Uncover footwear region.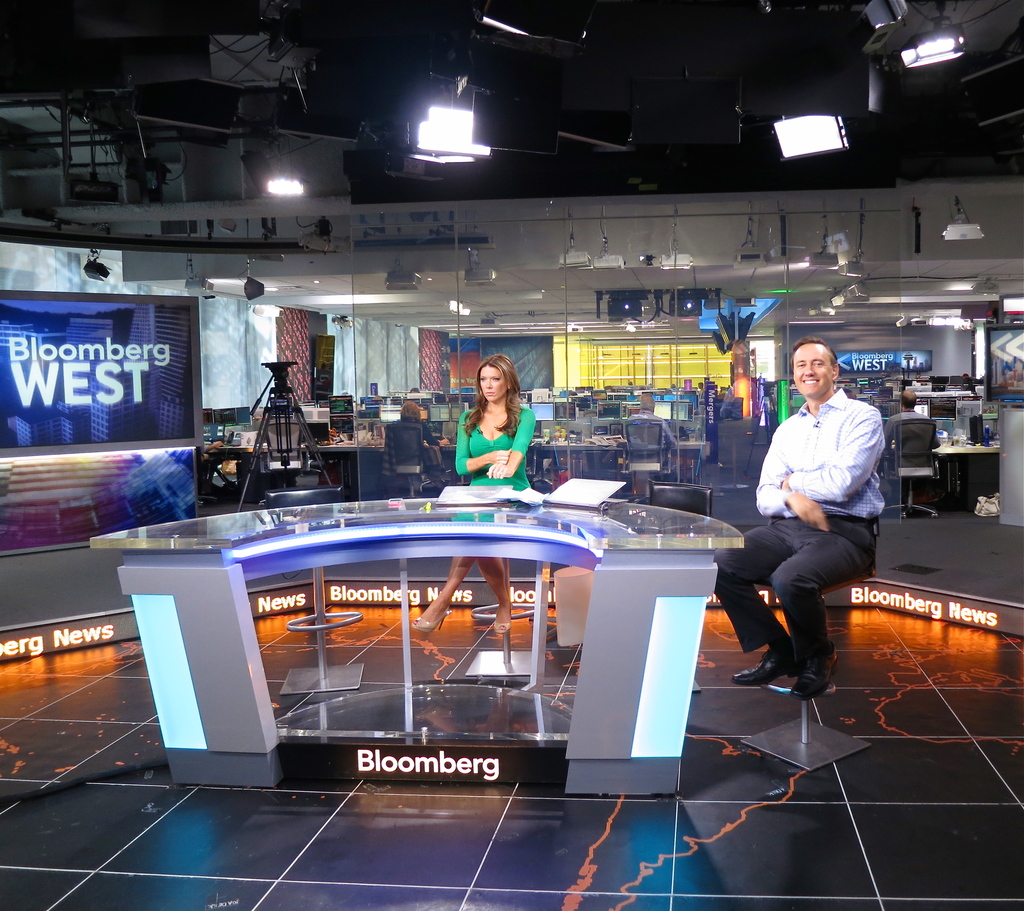
Uncovered: 410/617/448/633.
